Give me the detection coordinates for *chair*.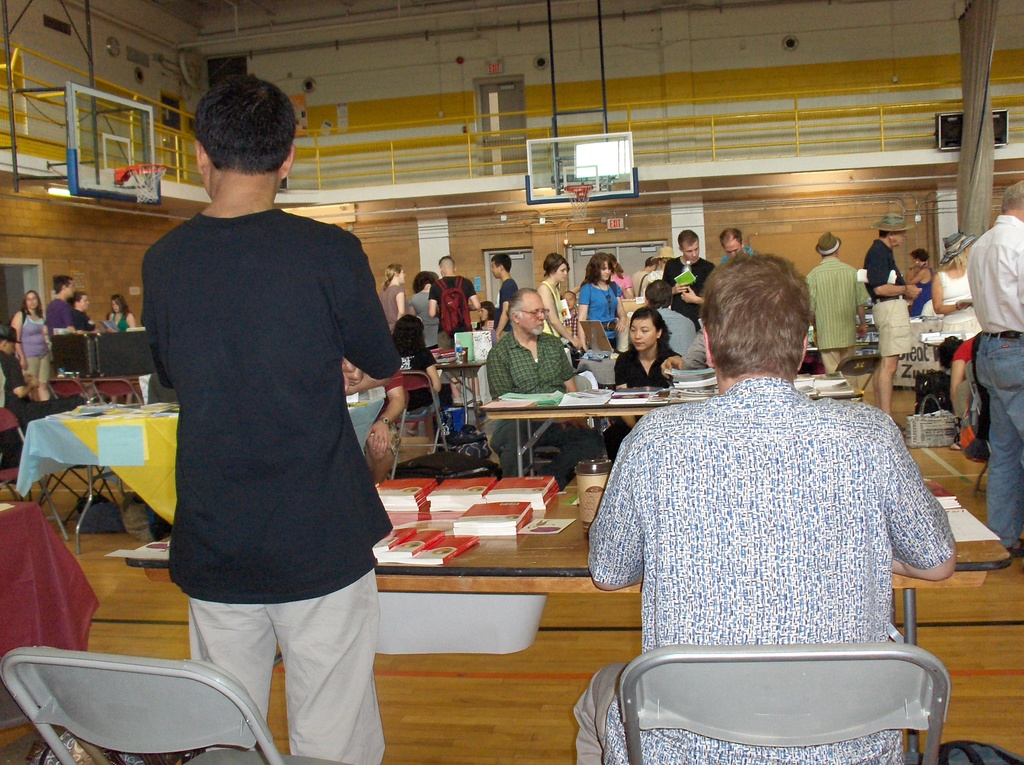
[x1=13, y1=638, x2=271, y2=764].
